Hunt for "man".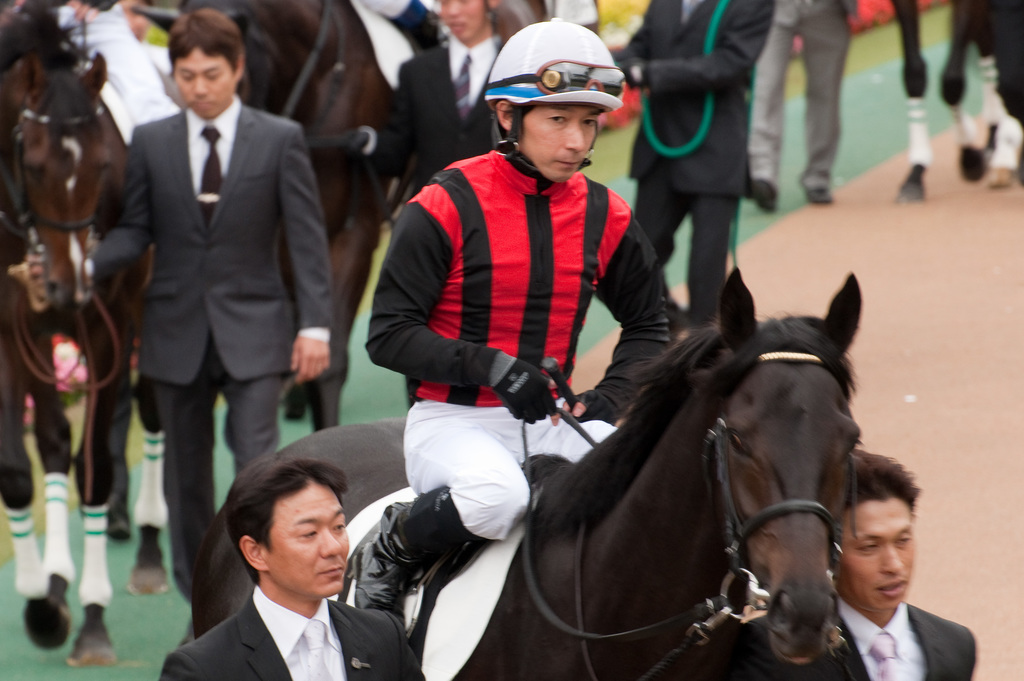
Hunted down at (725, 450, 980, 680).
